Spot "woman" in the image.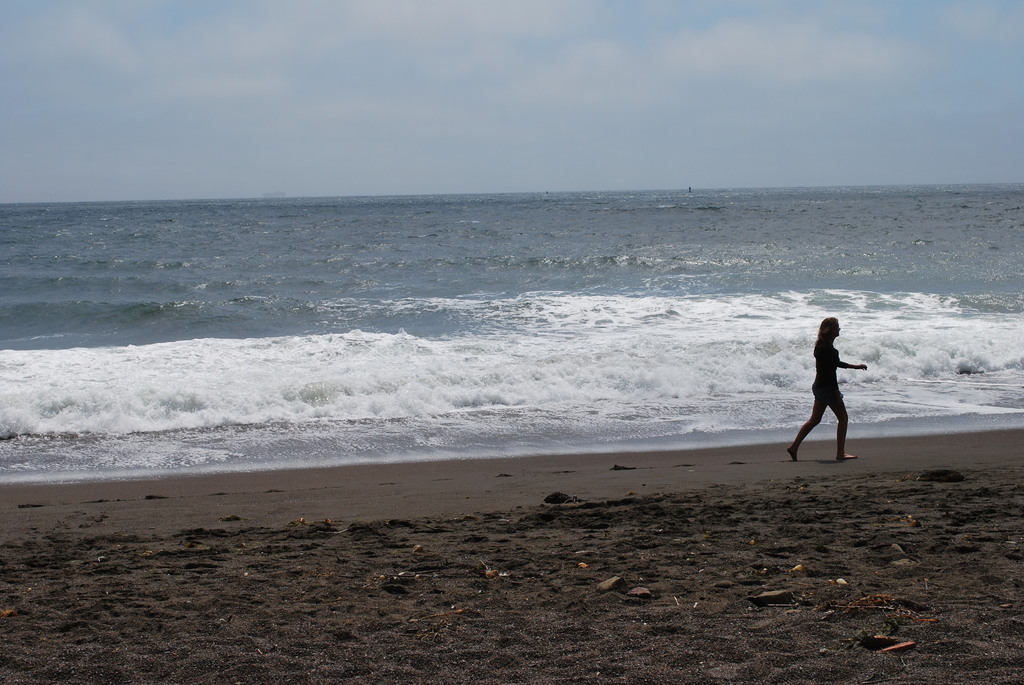
"woman" found at left=794, top=306, right=875, bottom=462.
